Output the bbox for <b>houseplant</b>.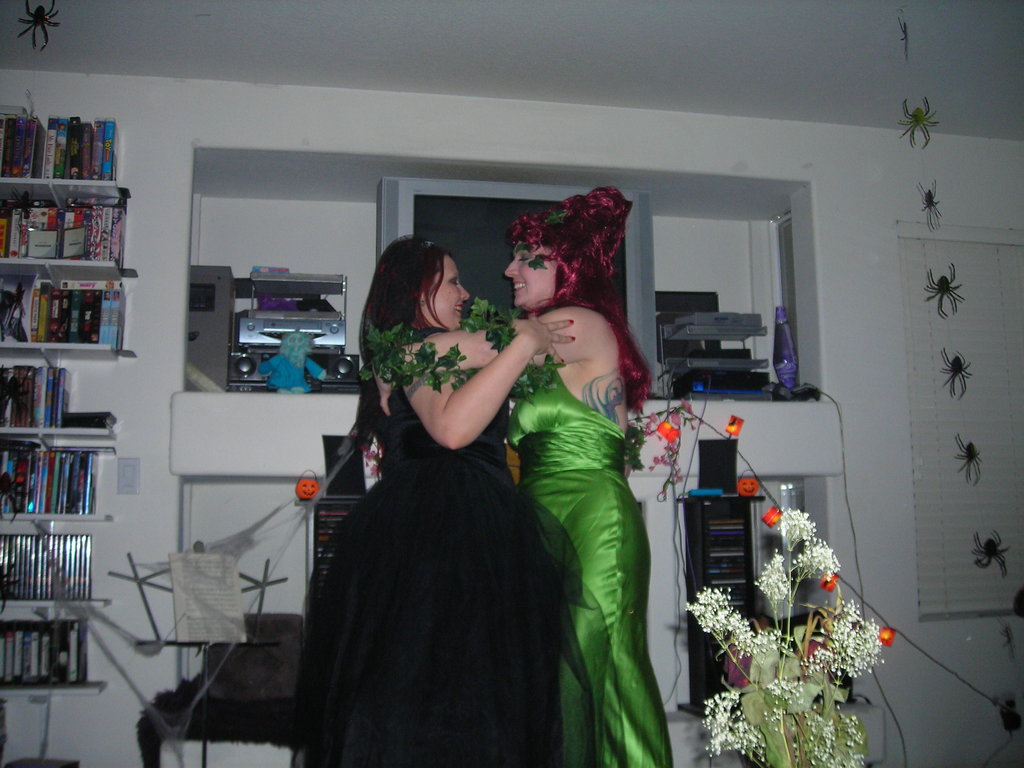
(697,501,891,753).
